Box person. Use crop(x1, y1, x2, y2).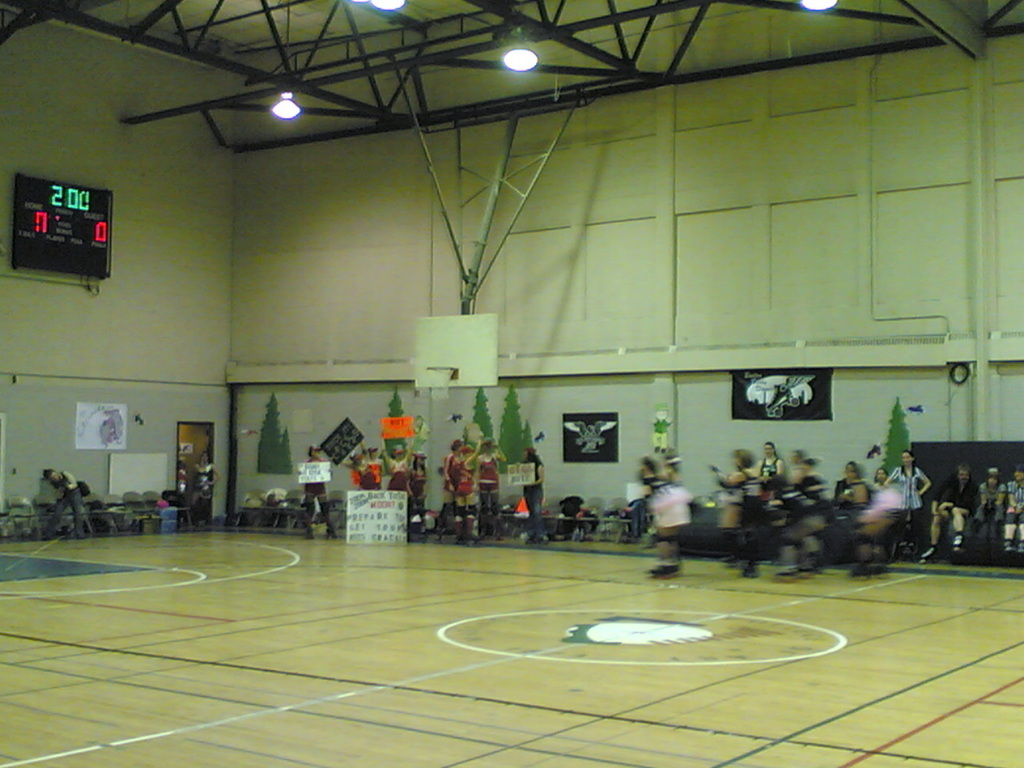
crop(357, 450, 385, 494).
